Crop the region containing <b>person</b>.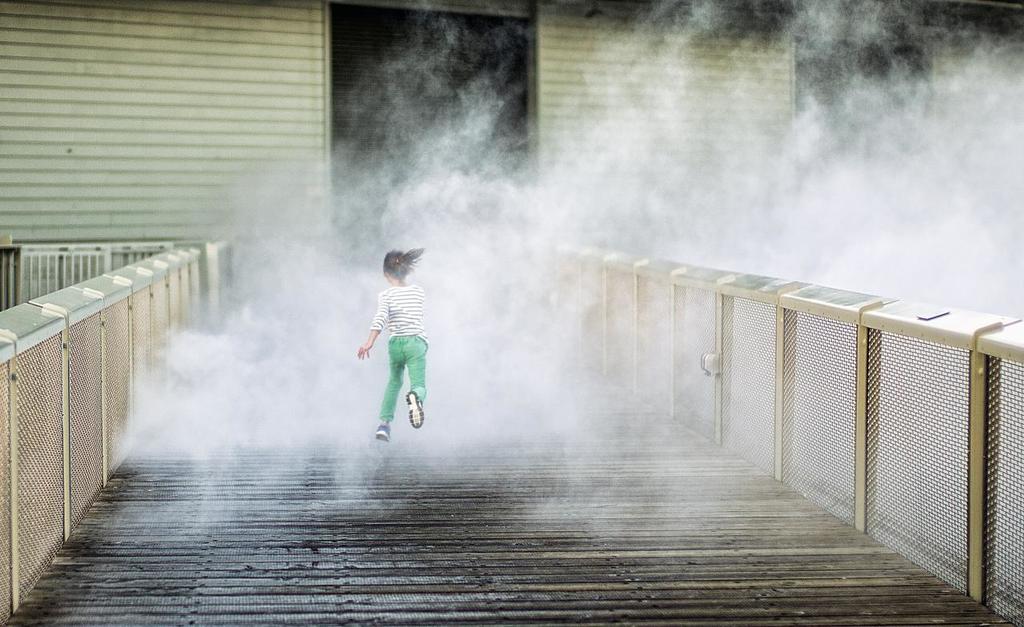
Crop region: bbox=(354, 240, 429, 457).
